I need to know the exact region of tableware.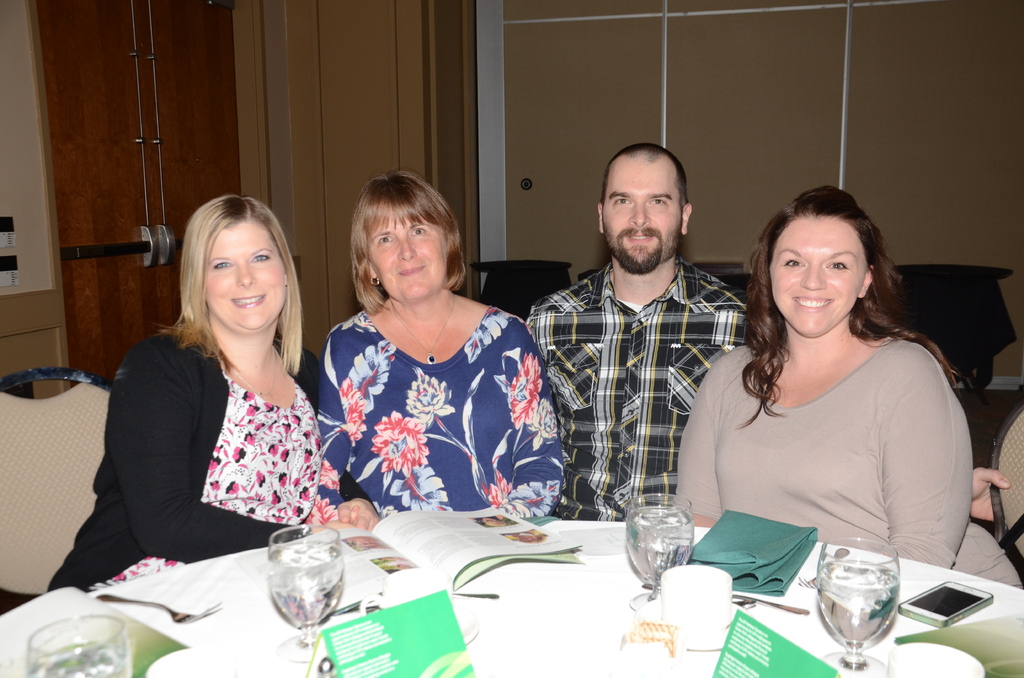
Region: BBox(732, 589, 813, 619).
